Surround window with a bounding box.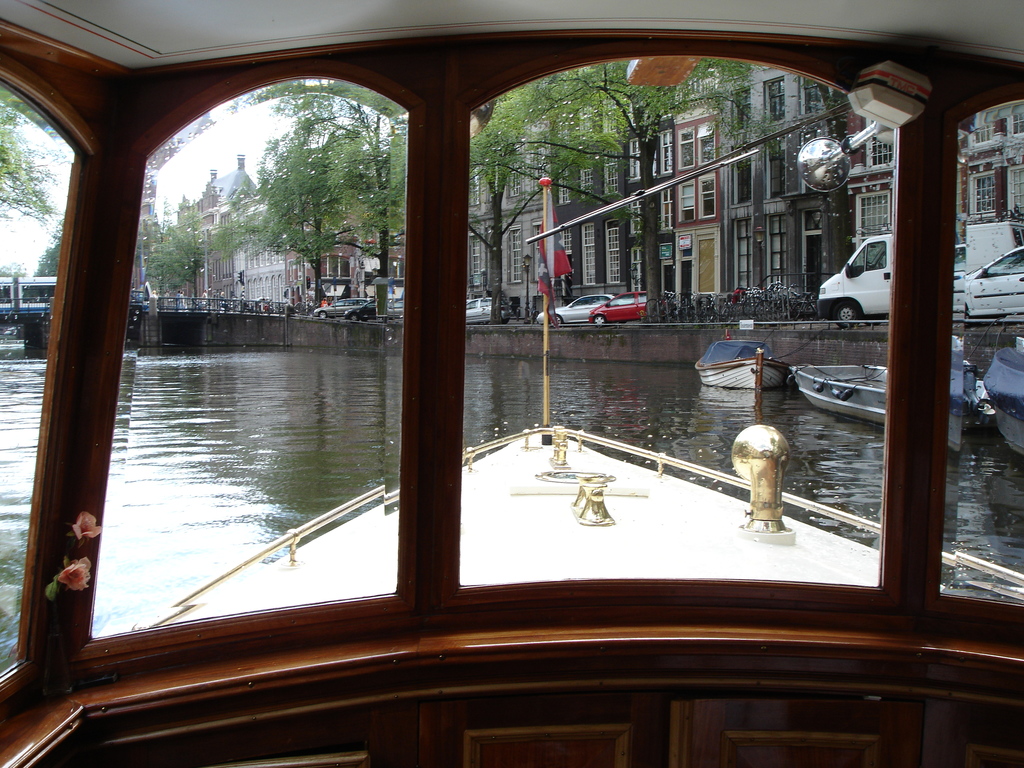
bbox=(323, 256, 351, 280).
